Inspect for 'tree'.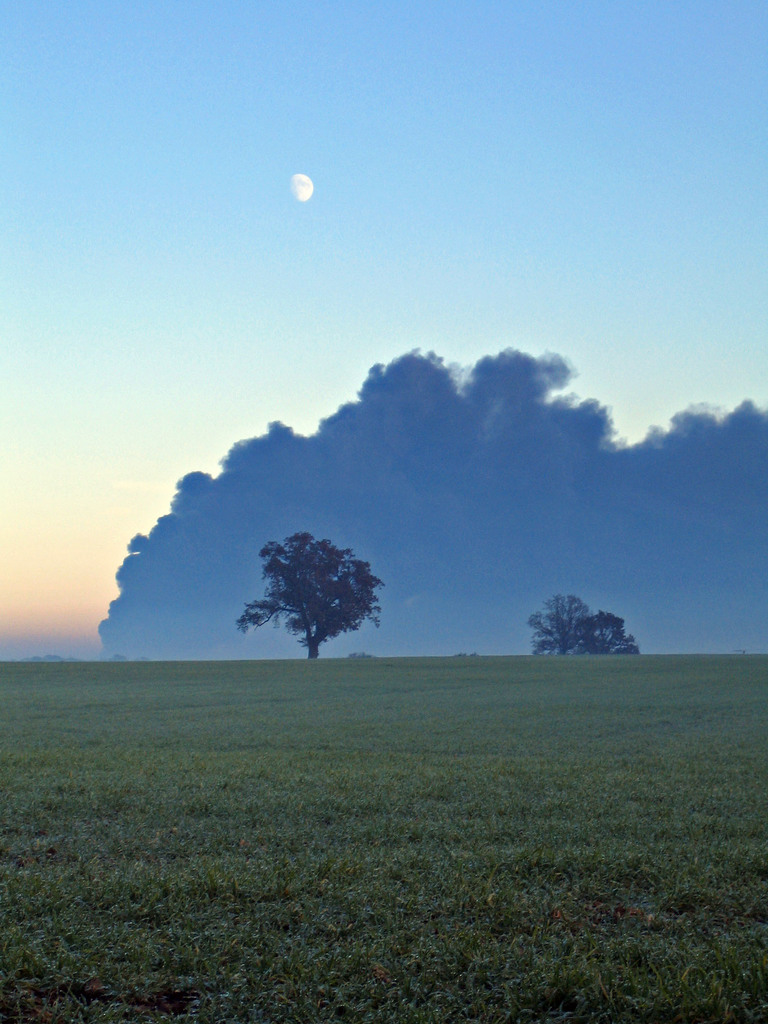
Inspection: 234 534 381 655.
